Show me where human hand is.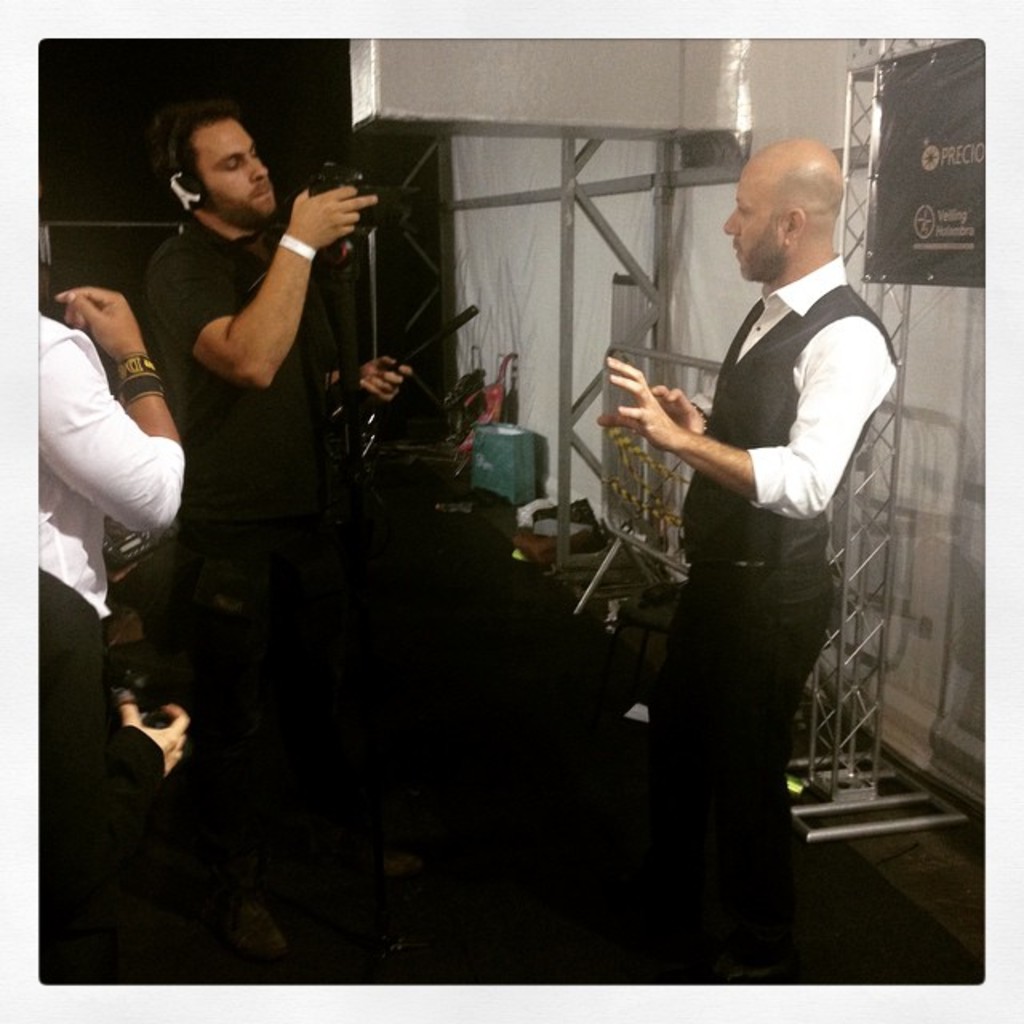
human hand is at box=[122, 690, 194, 782].
